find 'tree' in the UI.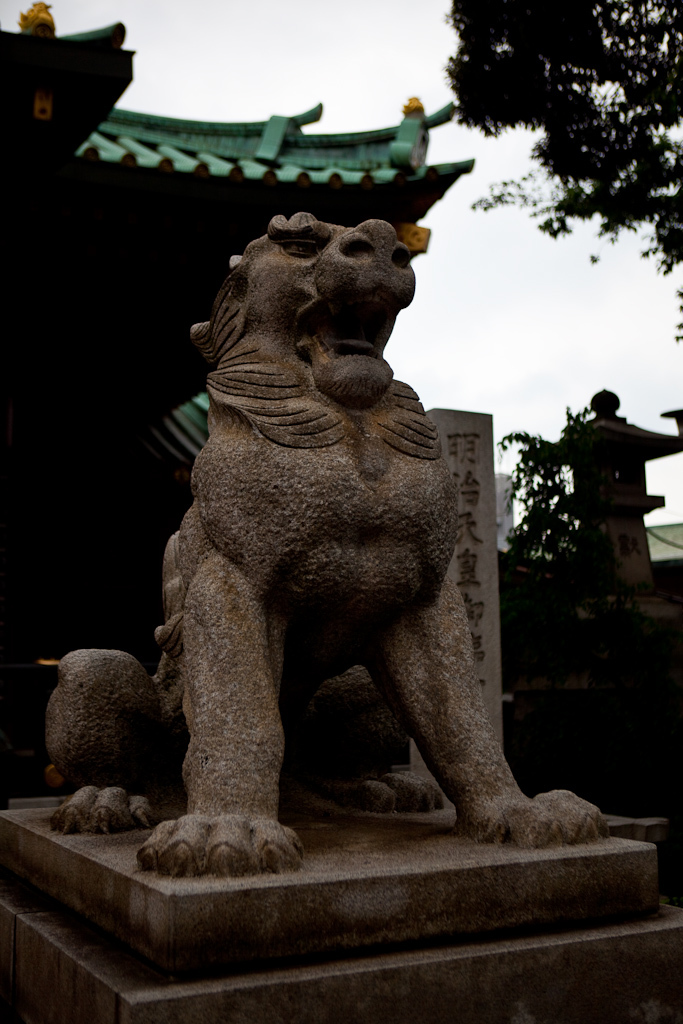
UI element at <region>438, 0, 682, 351</region>.
